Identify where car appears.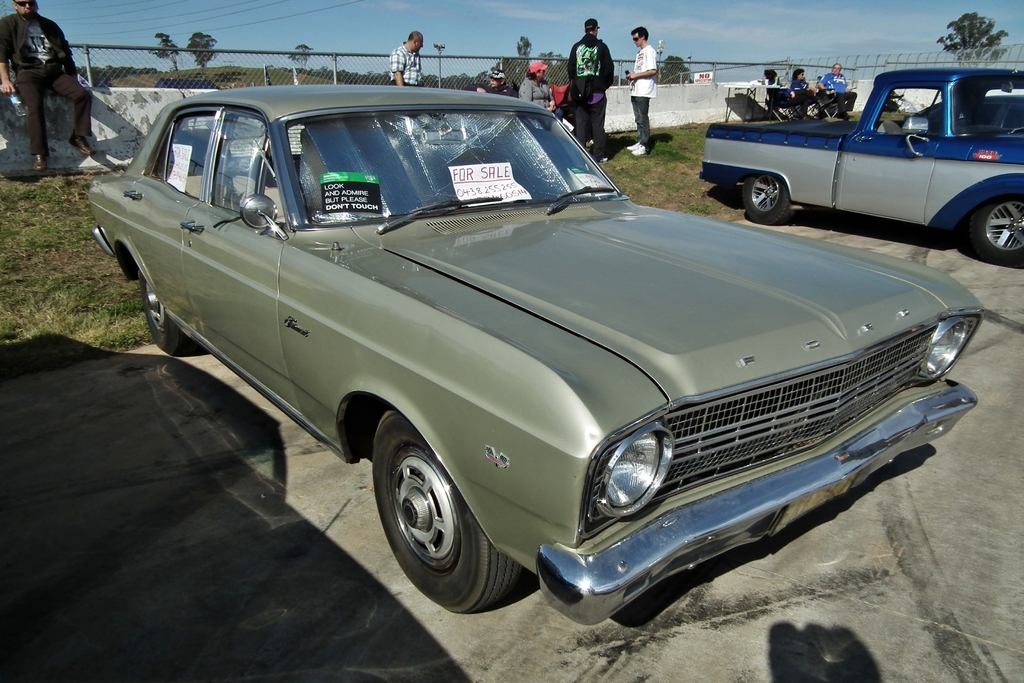
Appears at [left=913, top=94, right=1023, bottom=133].
